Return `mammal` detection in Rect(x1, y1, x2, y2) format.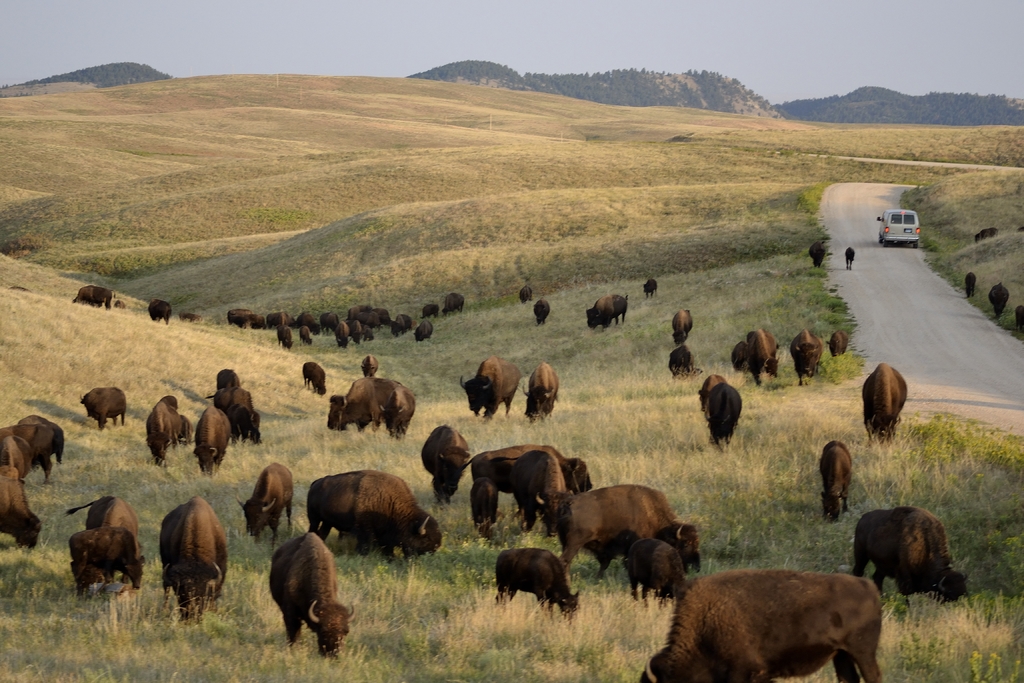
Rect(220, 383, 262, 441).
